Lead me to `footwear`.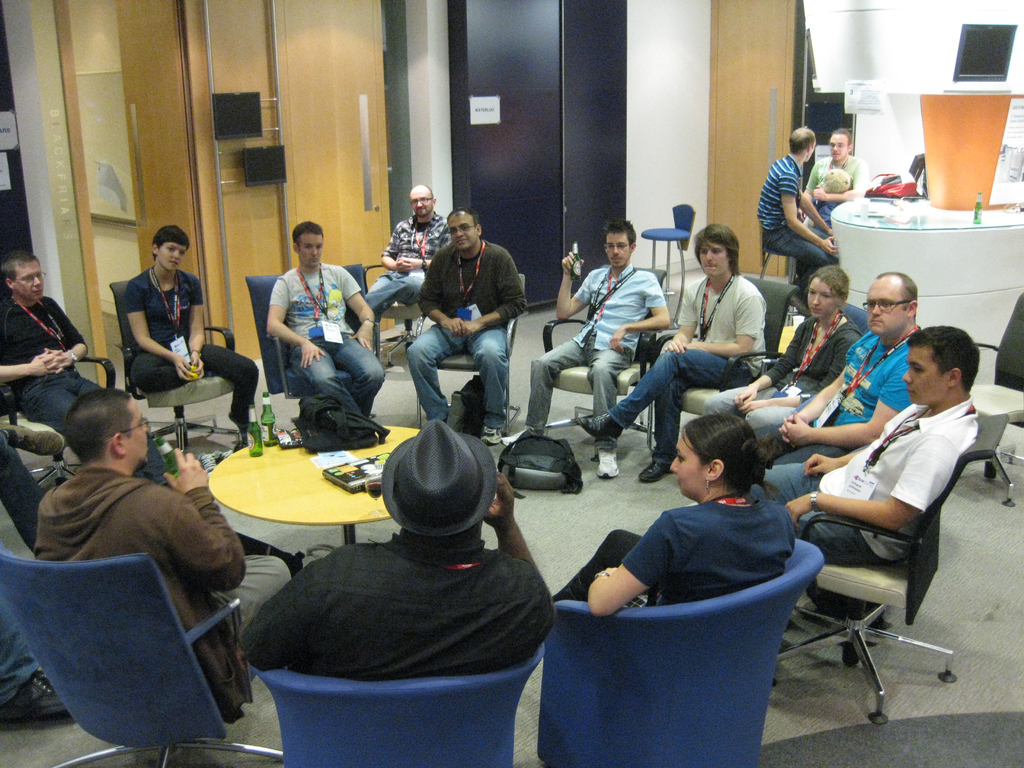
Lead to {"x1": 790, "y1": 281, "x2": 810, "y2": 311}.
